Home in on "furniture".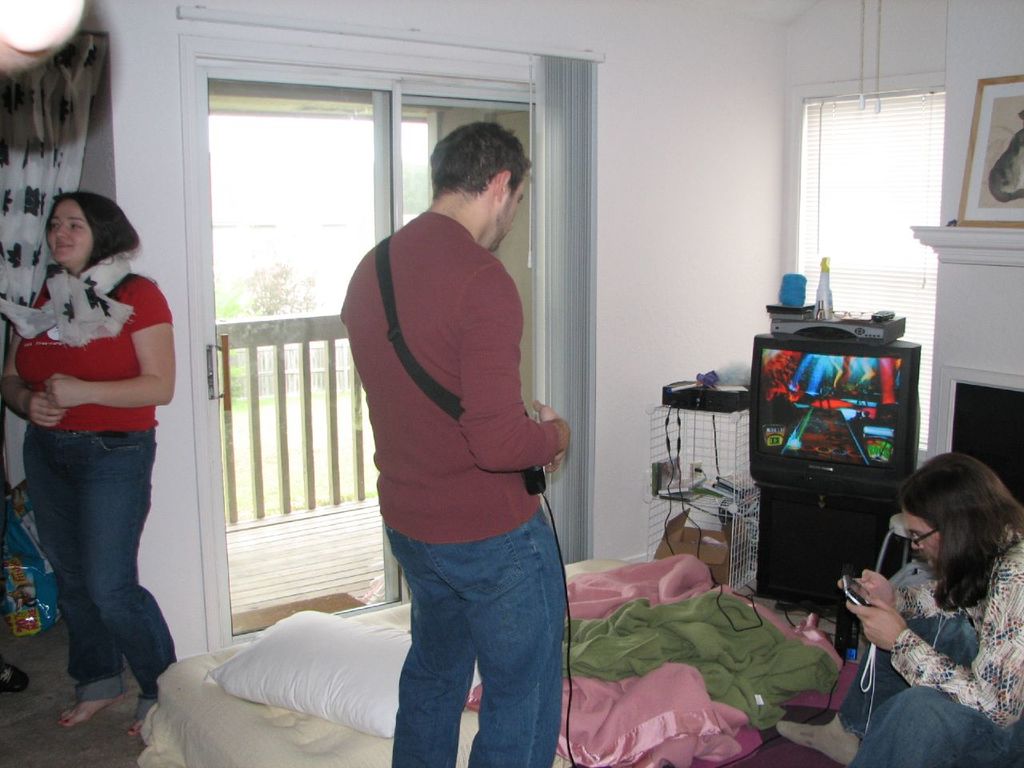
Homed in at 751:478:906:612.
